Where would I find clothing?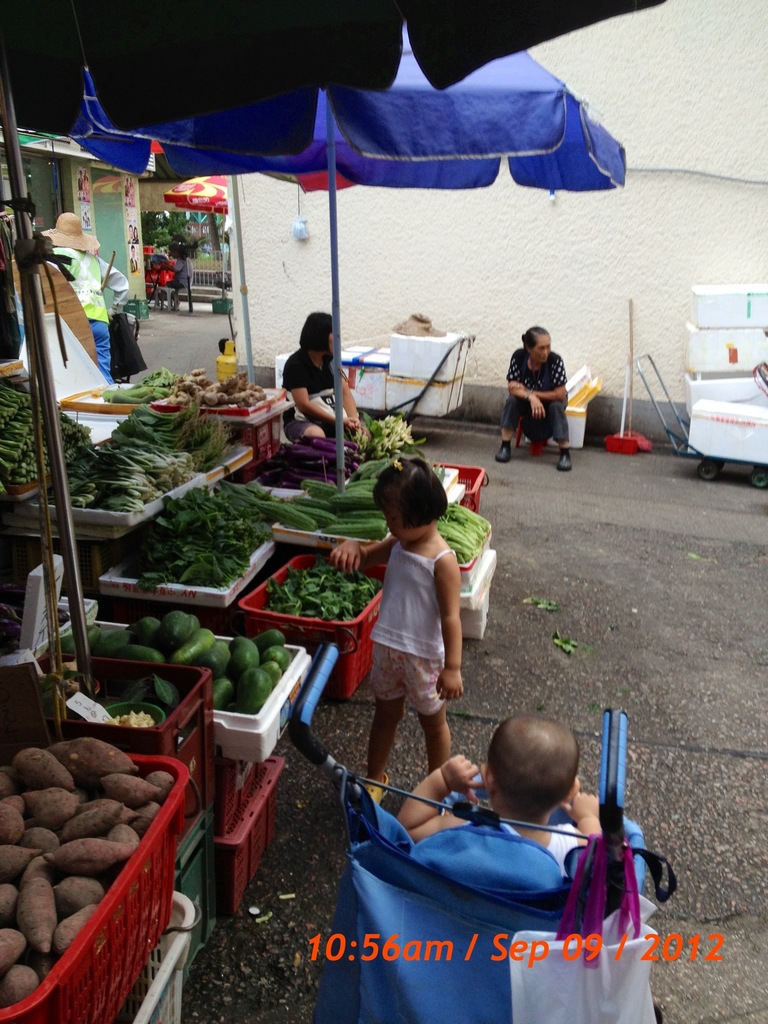
At BBox(367, 541, 443, 715).
